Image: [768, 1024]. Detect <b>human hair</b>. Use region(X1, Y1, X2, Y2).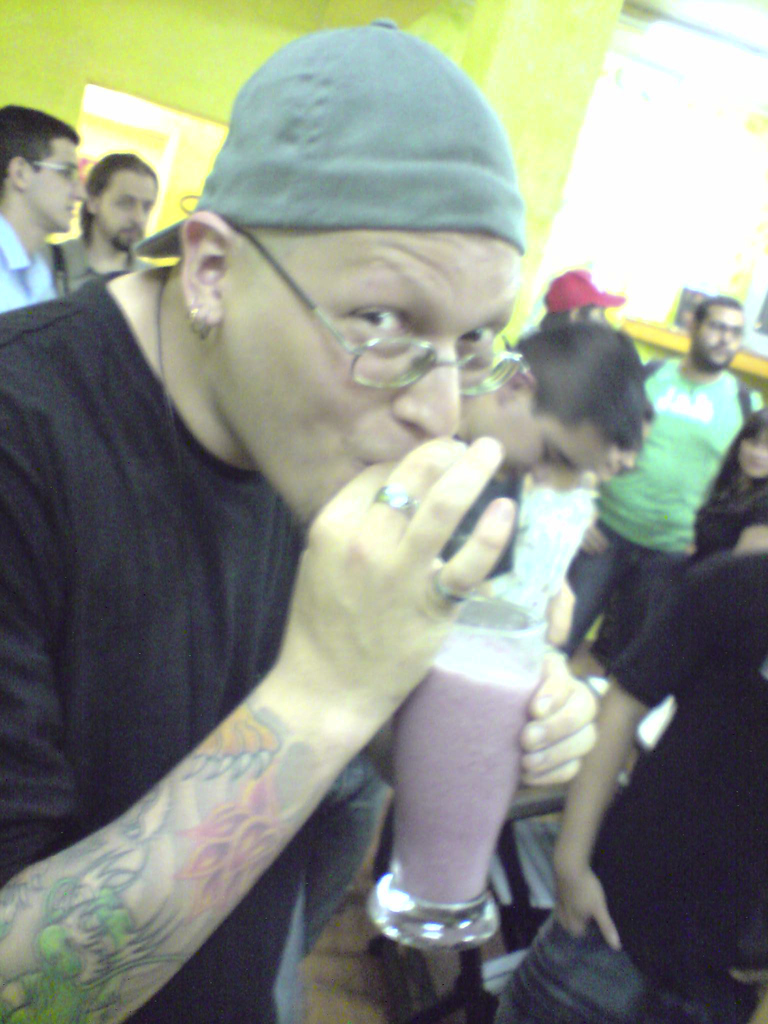
region(524, 301, 671, 482).
